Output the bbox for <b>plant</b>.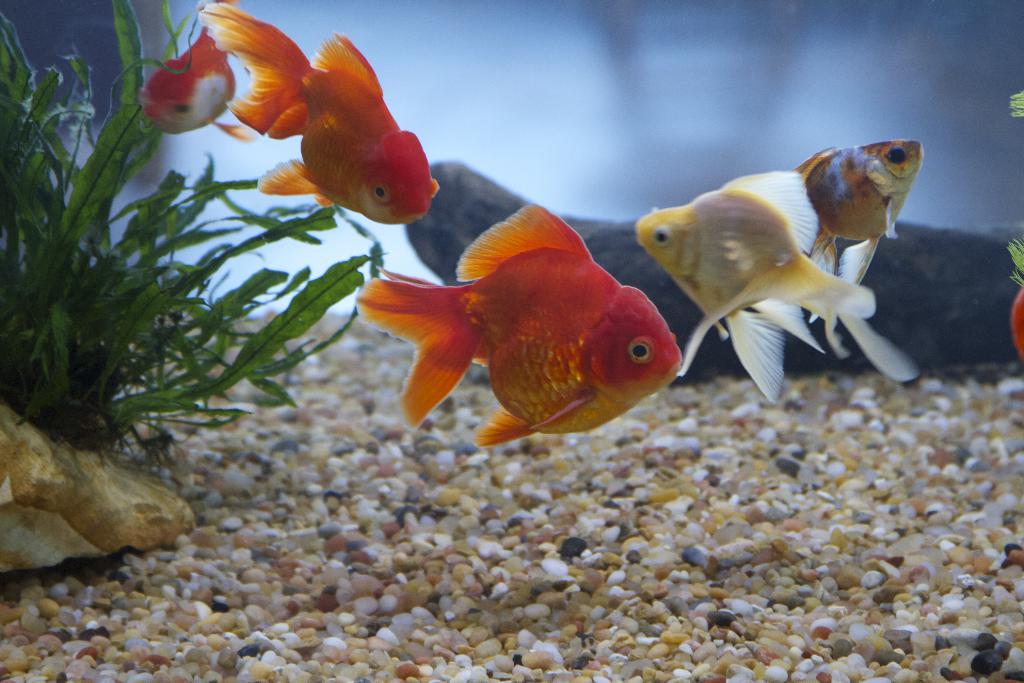
box=[6, 49, 297, 545].
